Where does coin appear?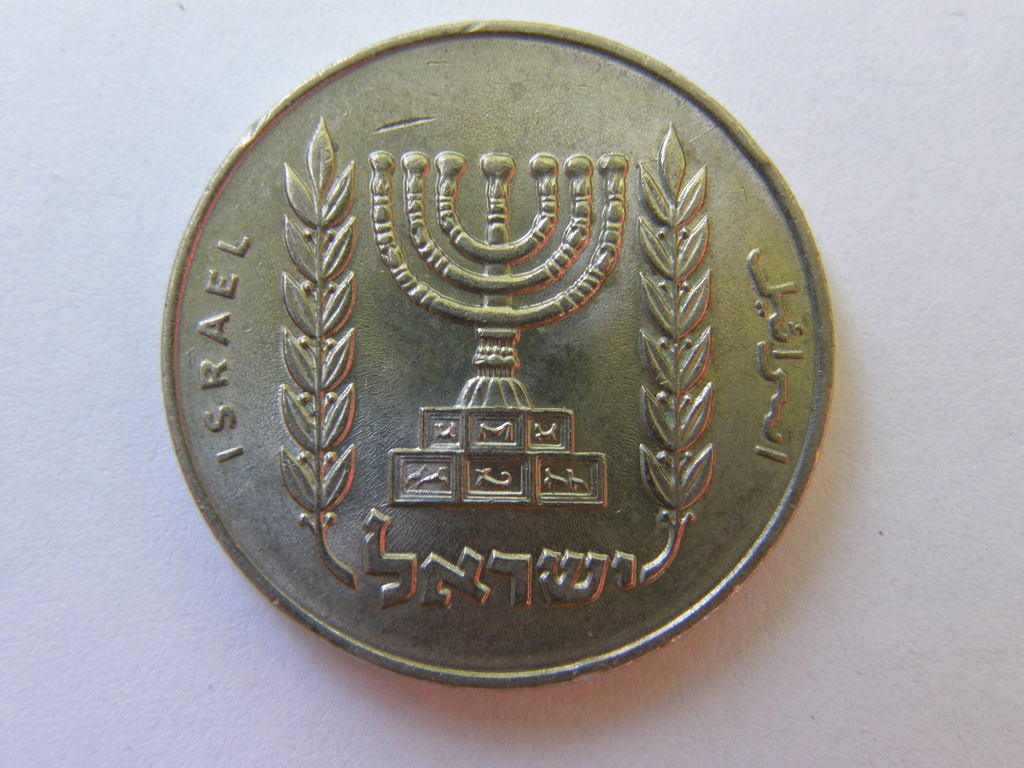
Appears at rect(164, 16, 842, 691).
